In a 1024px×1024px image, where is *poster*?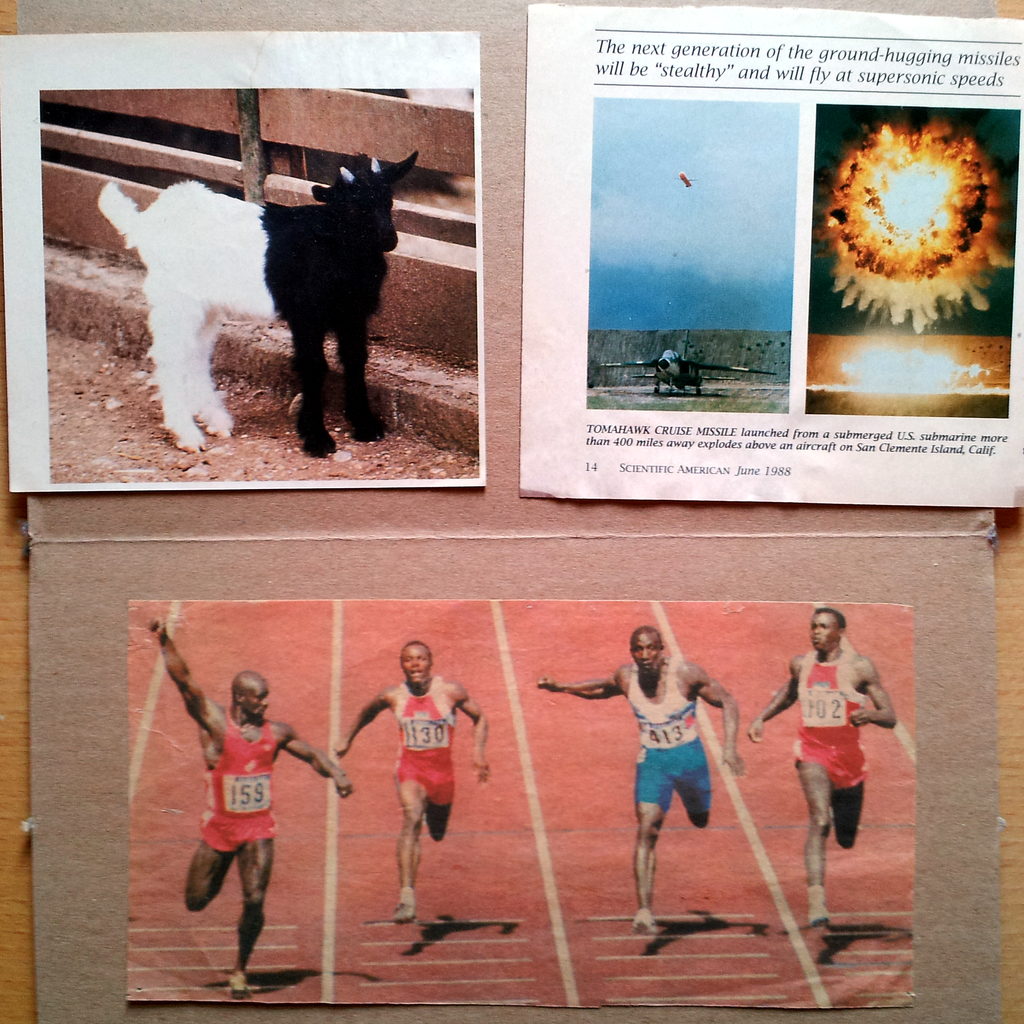
(x1=123, y1=597, x2=912, y2=1012).
